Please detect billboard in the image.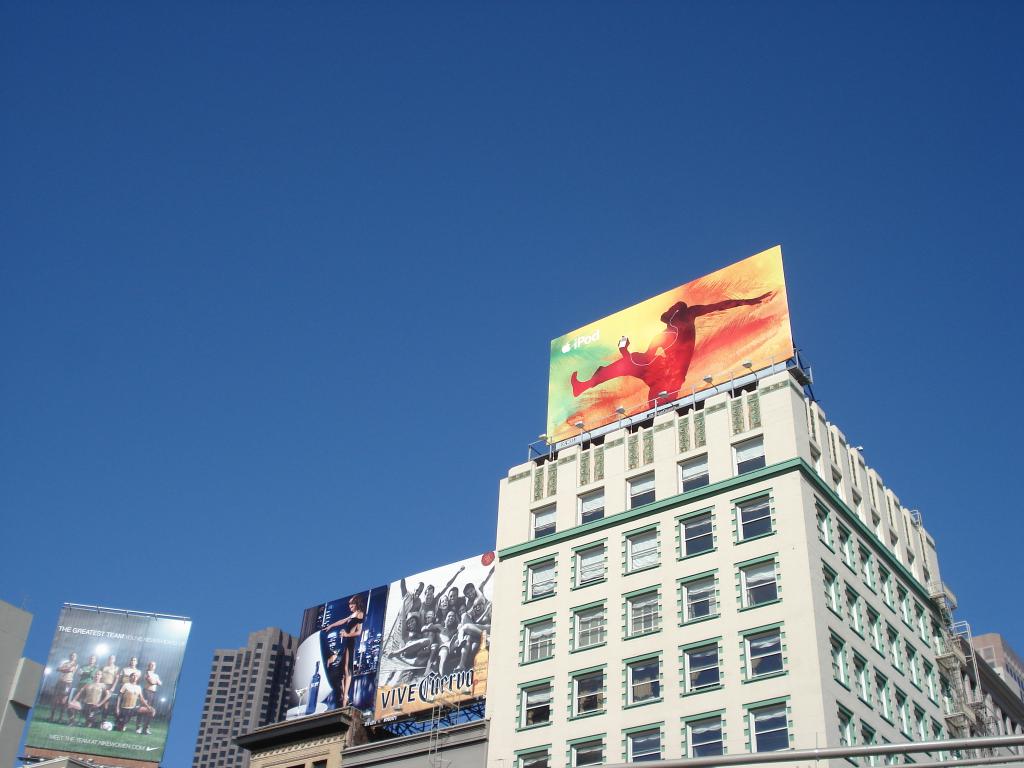
[24,600,190,755].
